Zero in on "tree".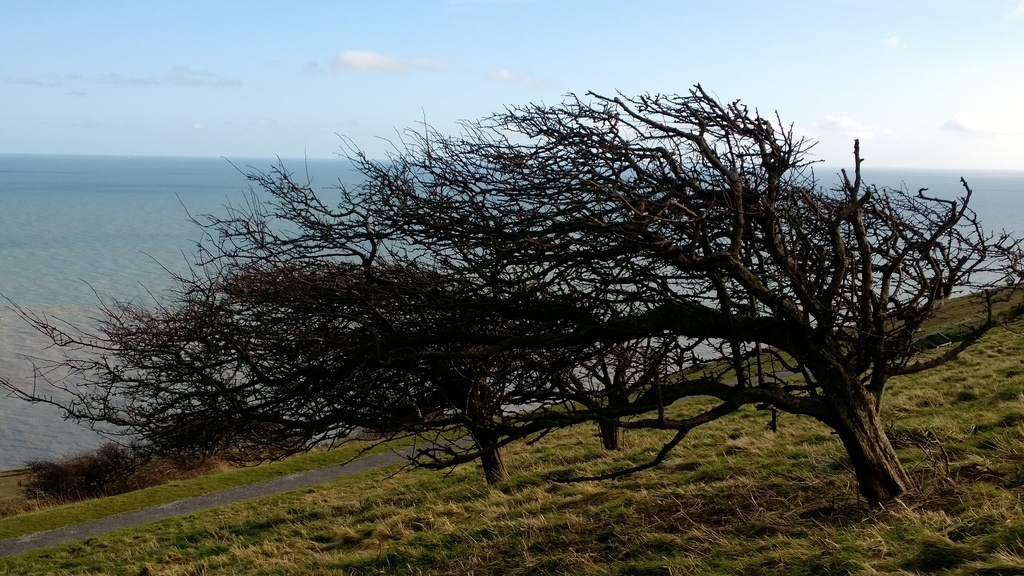
Zeroed in: box(0, 79, 1023, 509).
